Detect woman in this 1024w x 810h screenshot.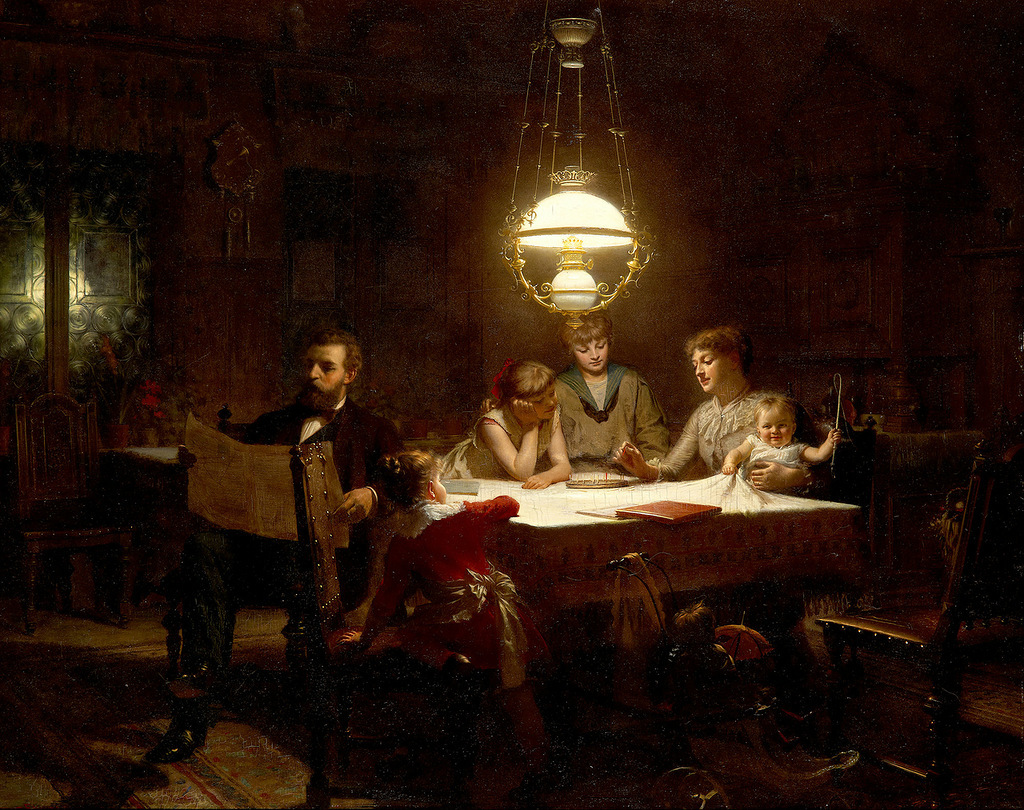
Detection: 407 367 578 508.
